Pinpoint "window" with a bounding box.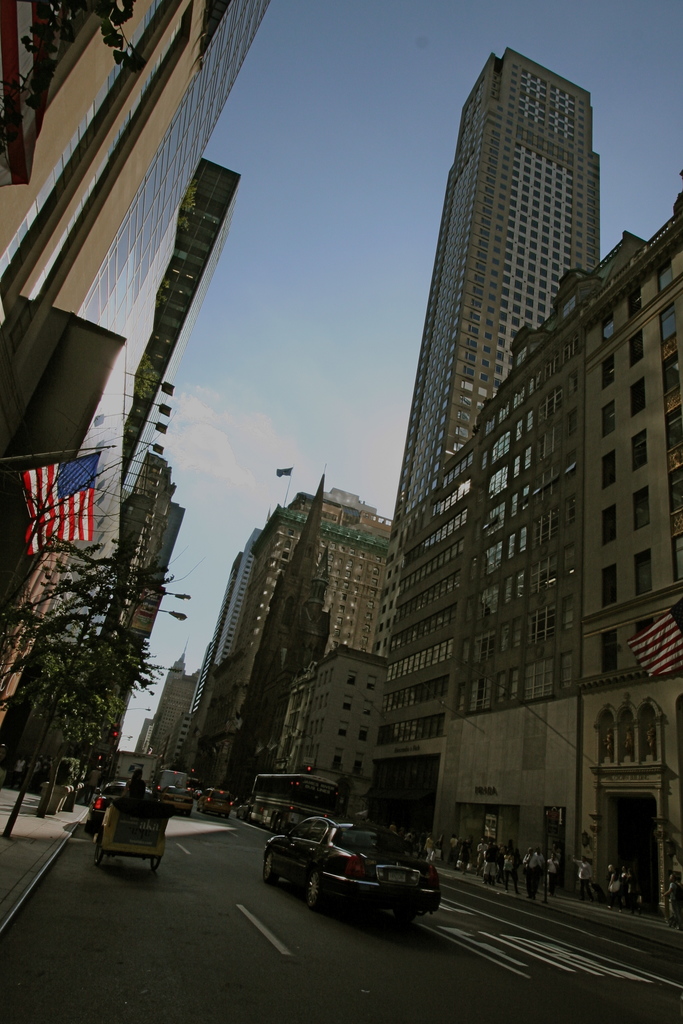
rect(656, 260, 679, 291).
